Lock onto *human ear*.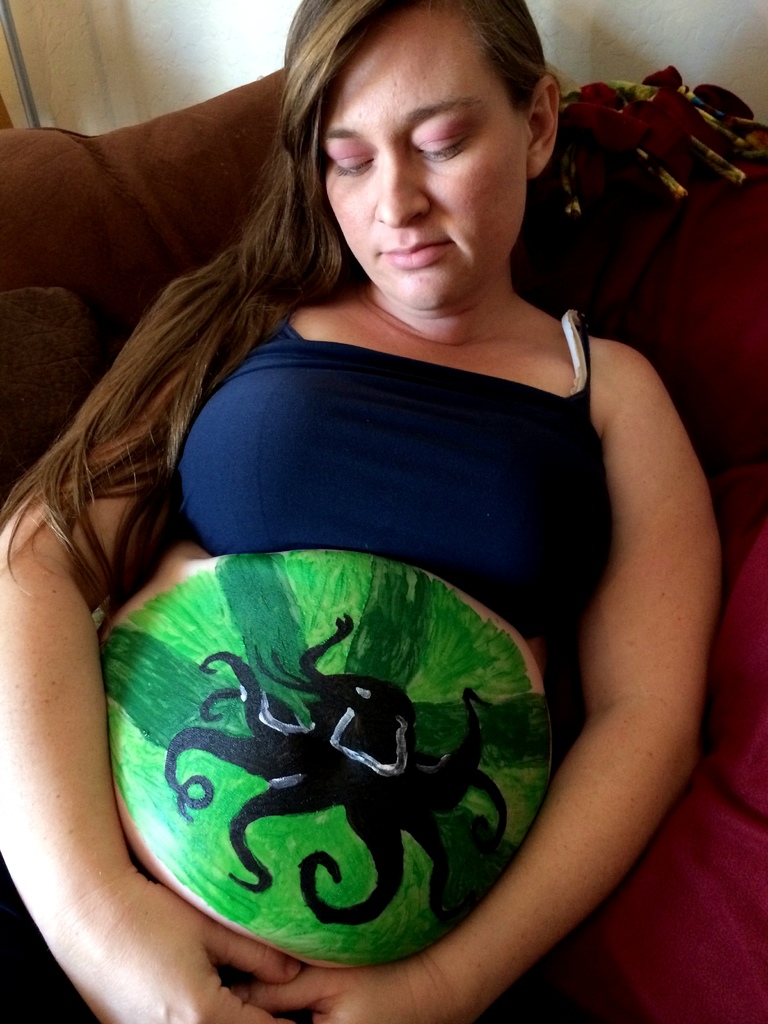
Locked: bbox=[527, 74, 561, 180].
